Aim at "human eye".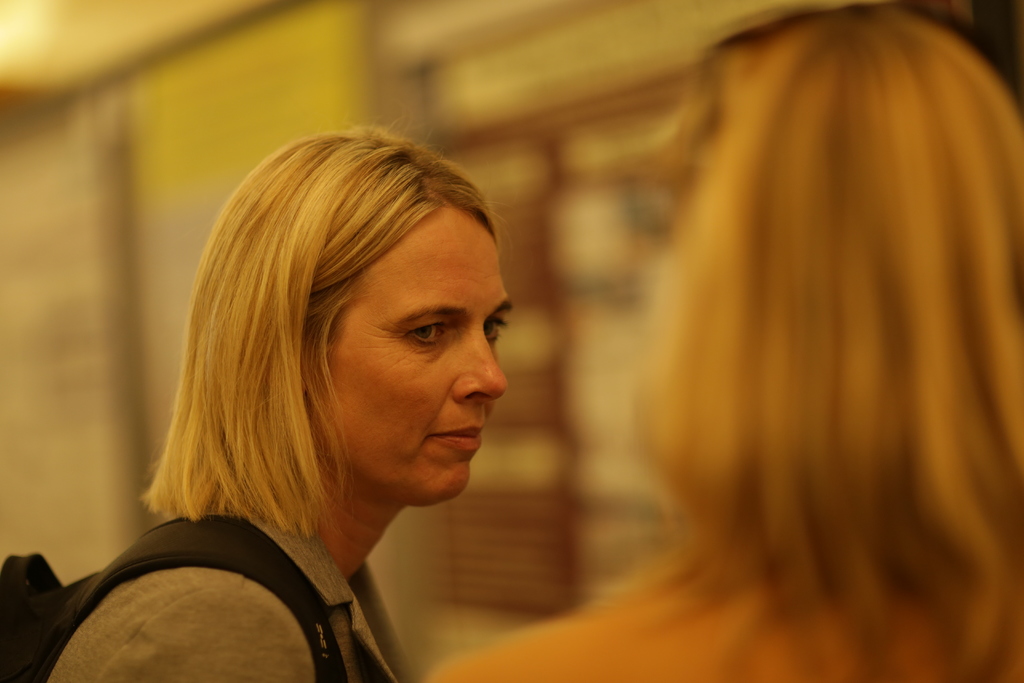
Aimed at bbox(477, 312, 511, 341).
